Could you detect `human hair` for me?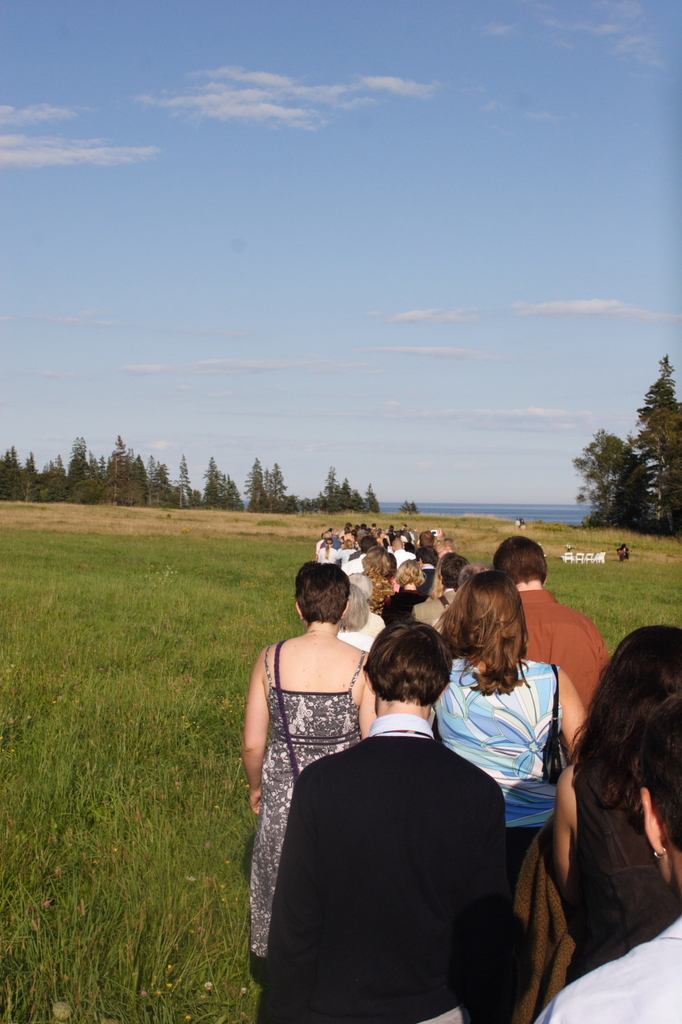
Detection result: rect(575, 621, 681, 808).
